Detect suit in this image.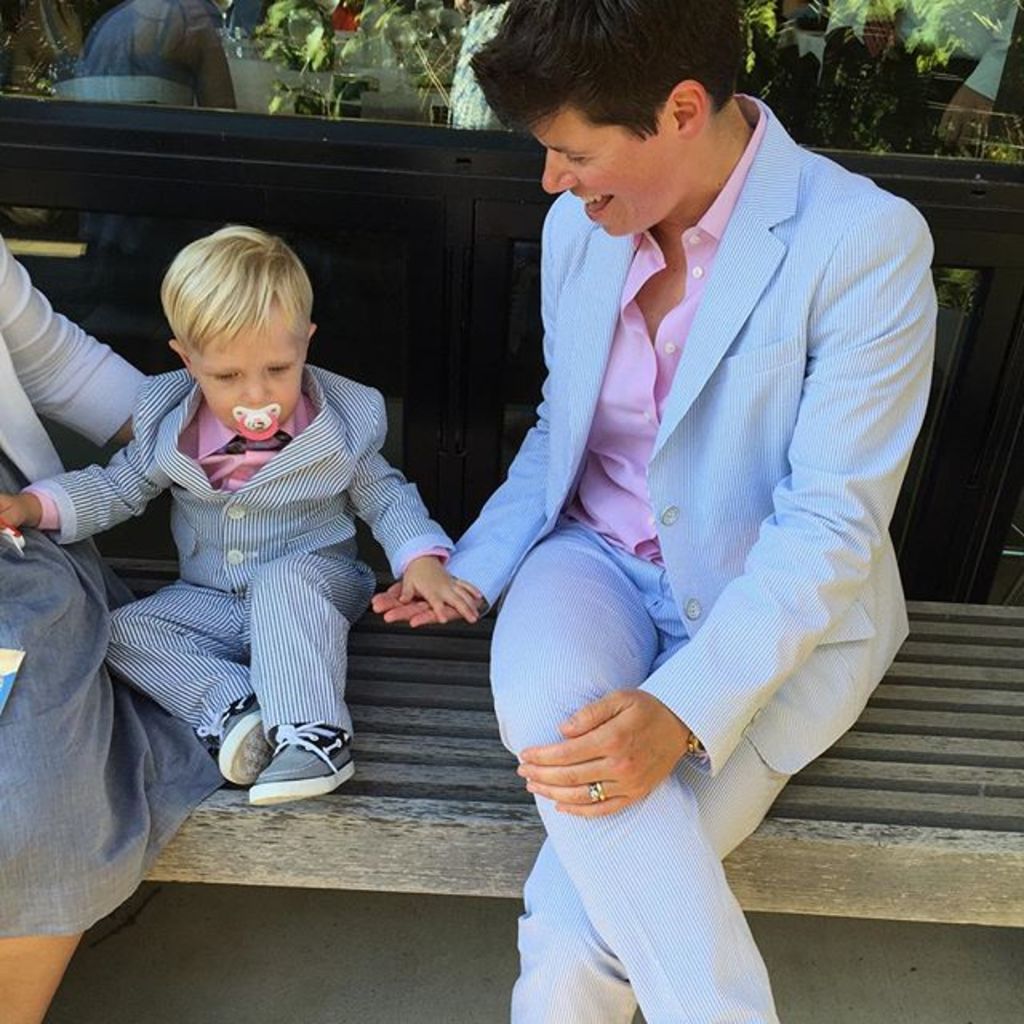
Detection: rect(438, 0, 936, 941).
